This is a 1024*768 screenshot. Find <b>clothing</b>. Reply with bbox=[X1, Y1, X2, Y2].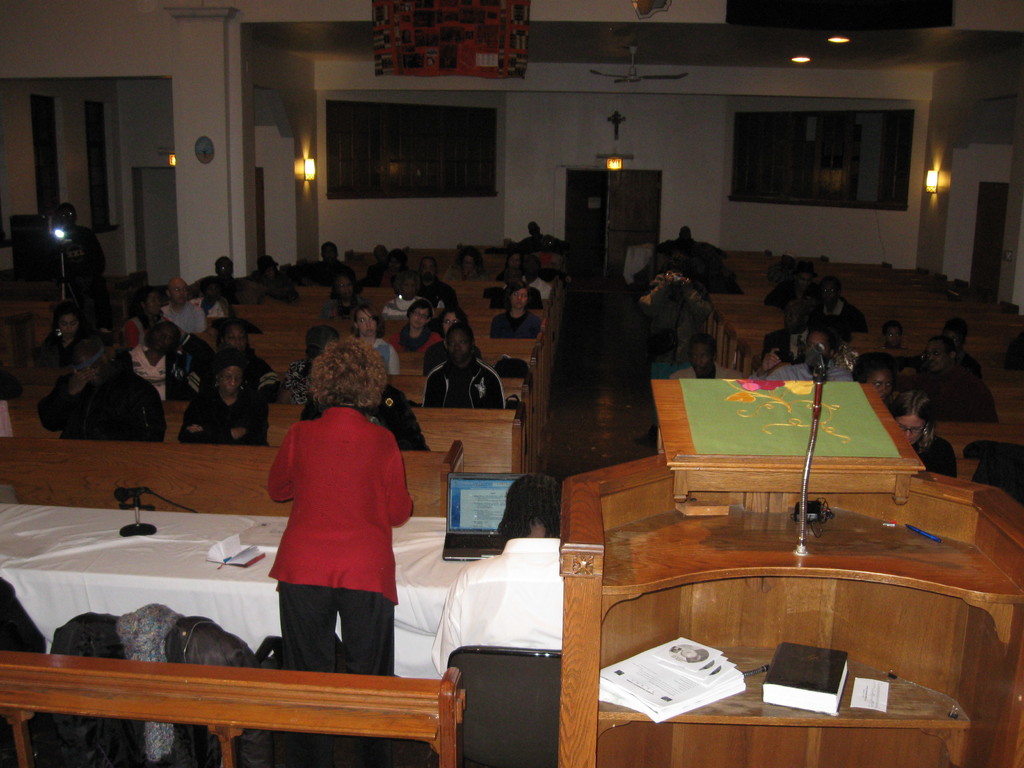
bbox=[178, 374, 269, 445].
